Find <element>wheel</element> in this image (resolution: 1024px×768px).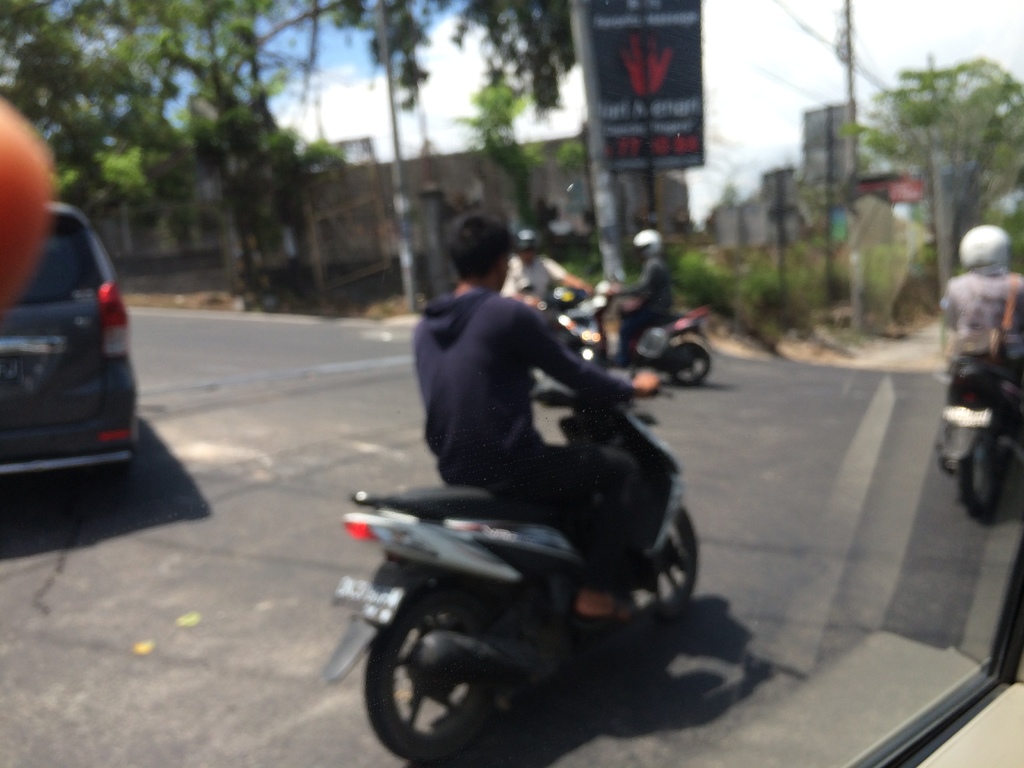
<region>668, 344, 713, 390</region>.
